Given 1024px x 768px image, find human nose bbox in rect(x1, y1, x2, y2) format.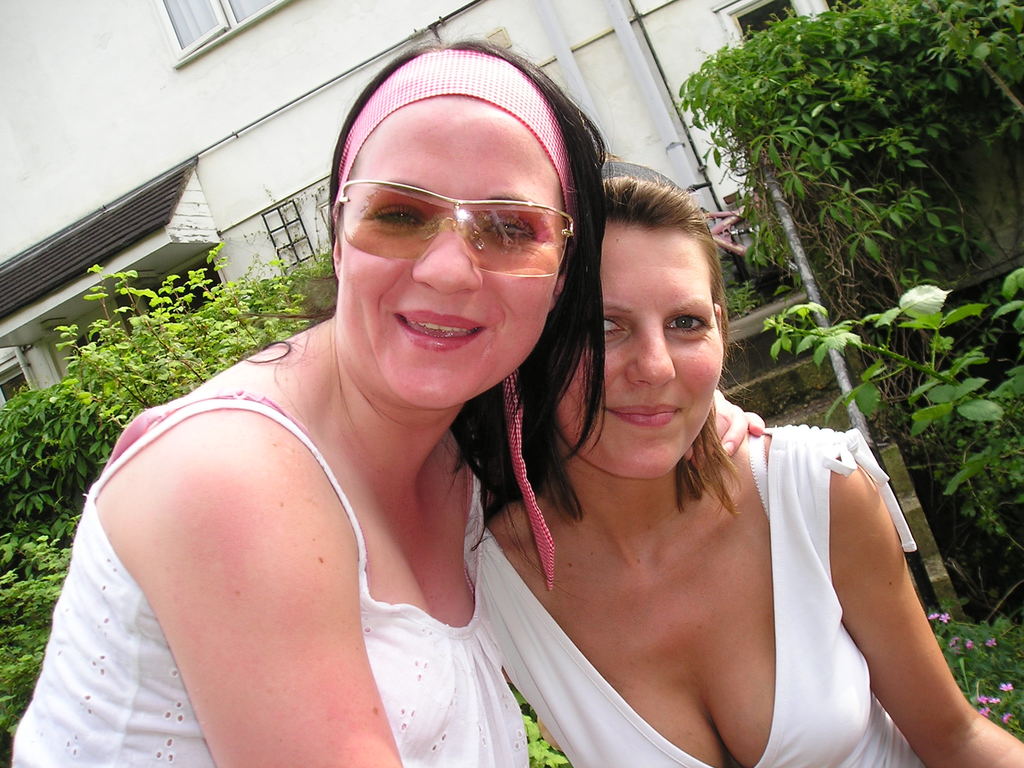
rect(410, 225, 486, 294).
